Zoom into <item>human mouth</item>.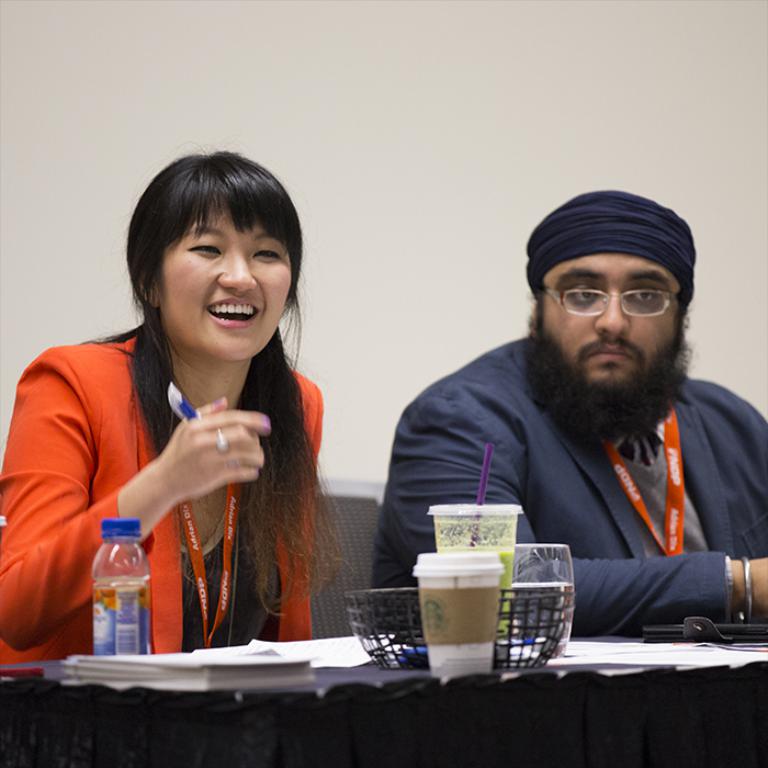
Zoom target: [207,300,258,325].
